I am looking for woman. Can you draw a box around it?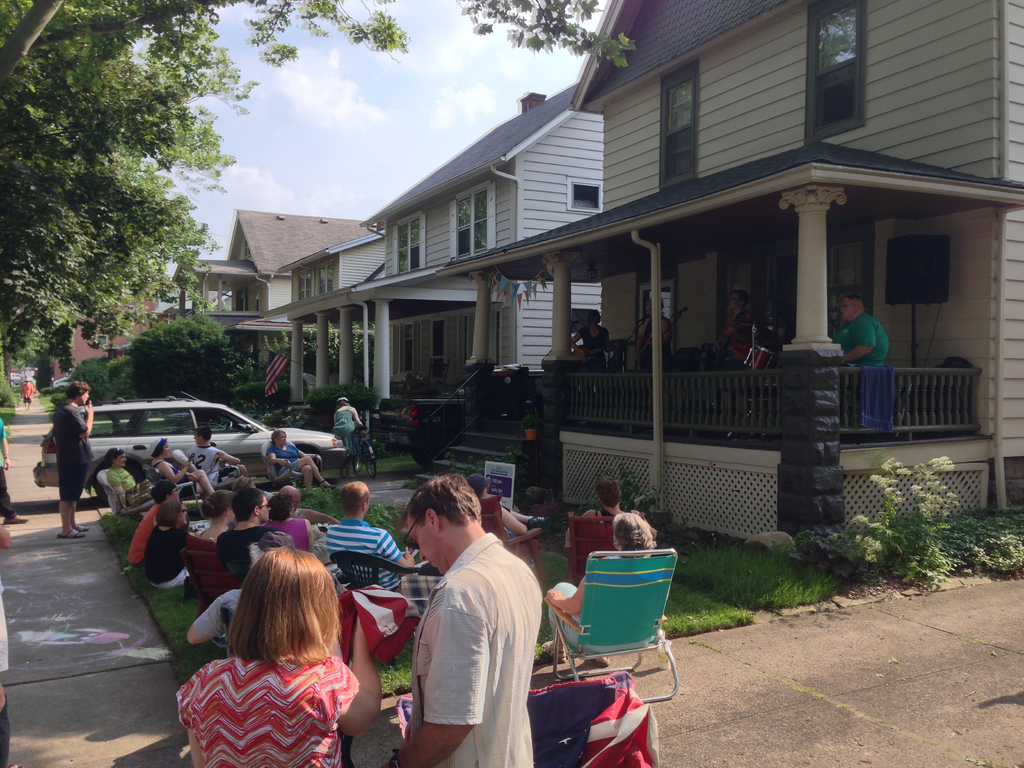
Sure, the bounding box is BBox(464, 474, 552, 538).
